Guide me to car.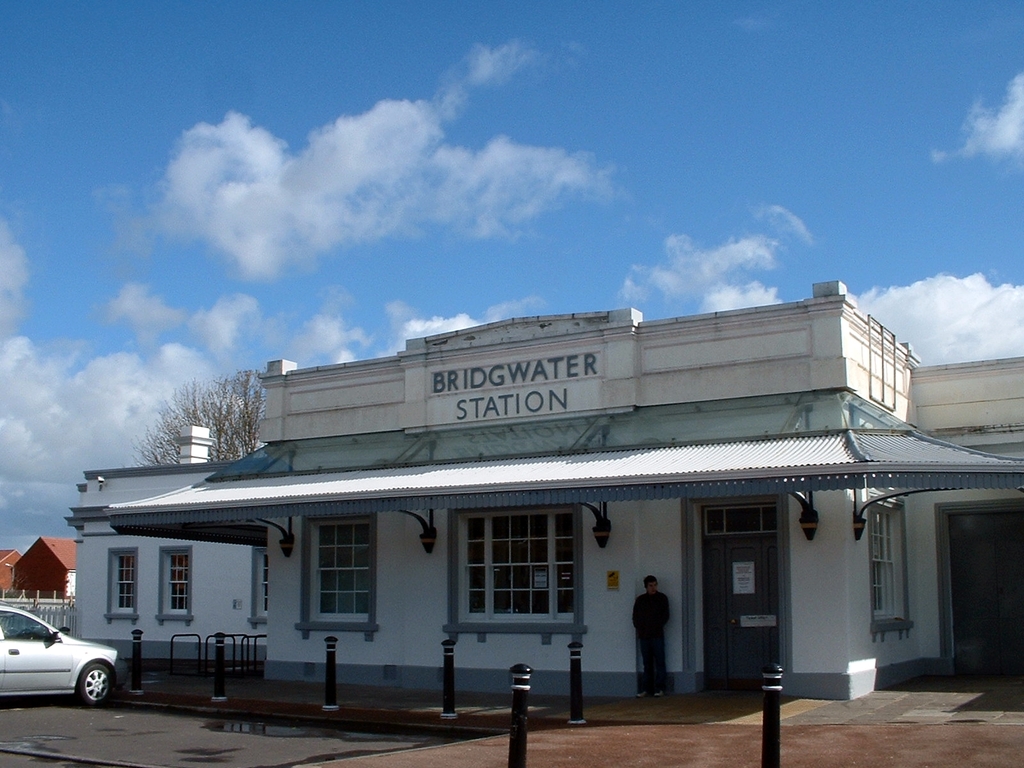
Guidance: {"x1": 0, "y1": 607, "x2": 122, "y2": 703}.
